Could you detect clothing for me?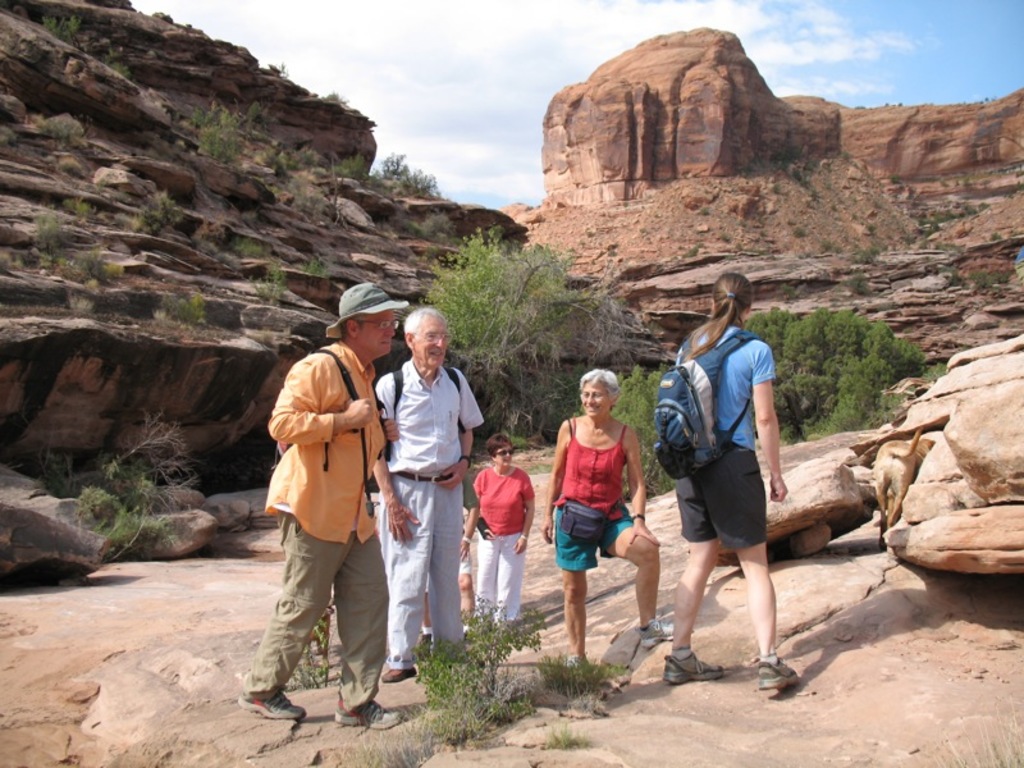
Detection result: 251/340/393/714.
